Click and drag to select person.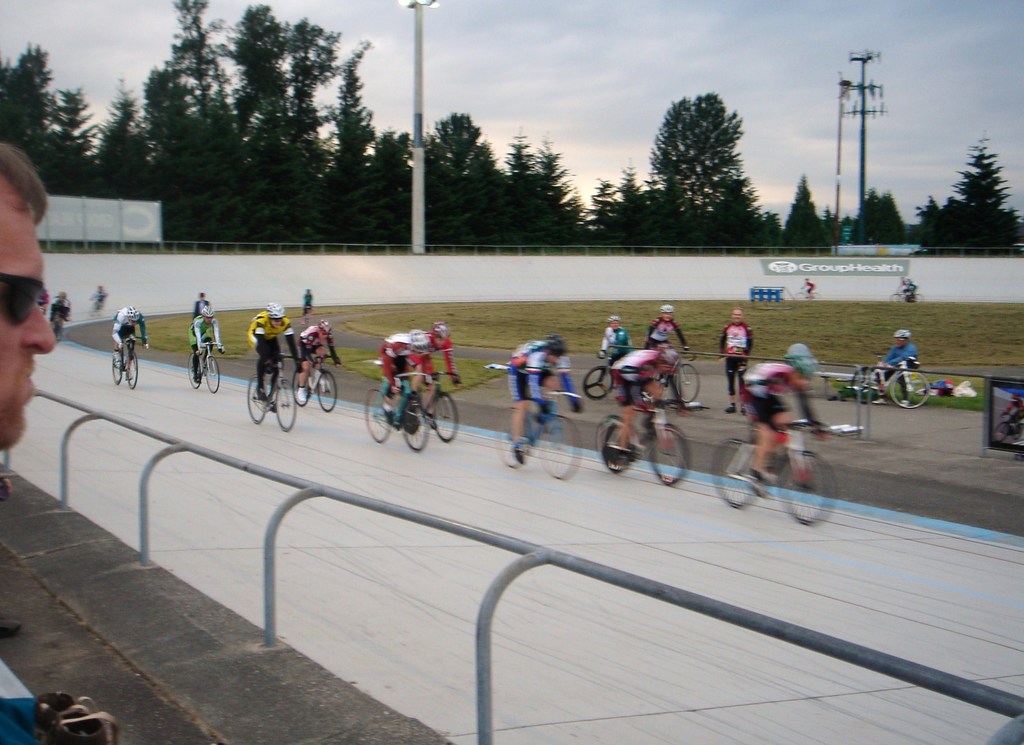
Selection: box=[618, 334, 675, 455].
